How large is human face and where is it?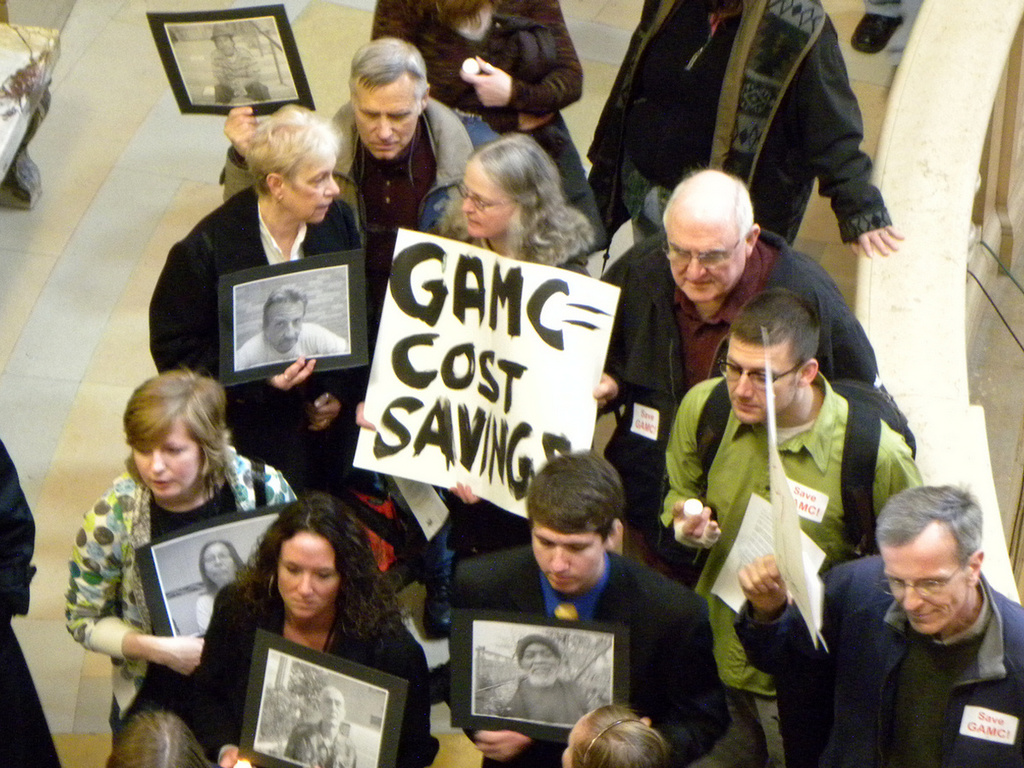
Bounding box: l=461, t=156, r=513, b=245.
